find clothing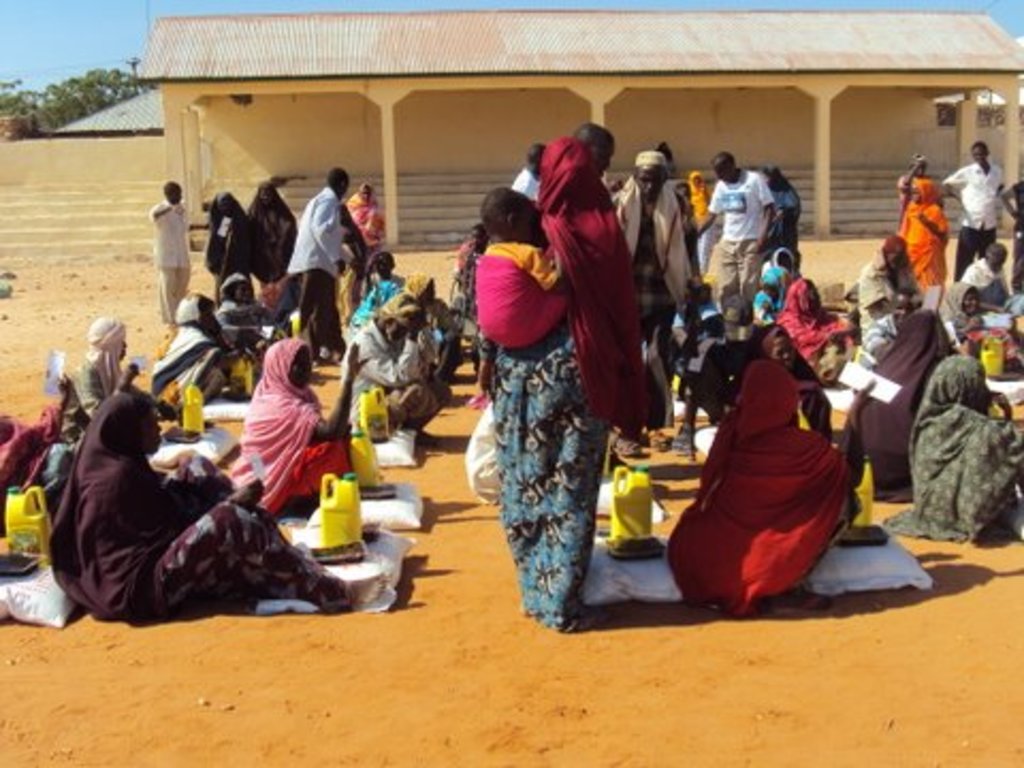
{"left": 286, "top": 194, "right": 350, "bottom": 316}
